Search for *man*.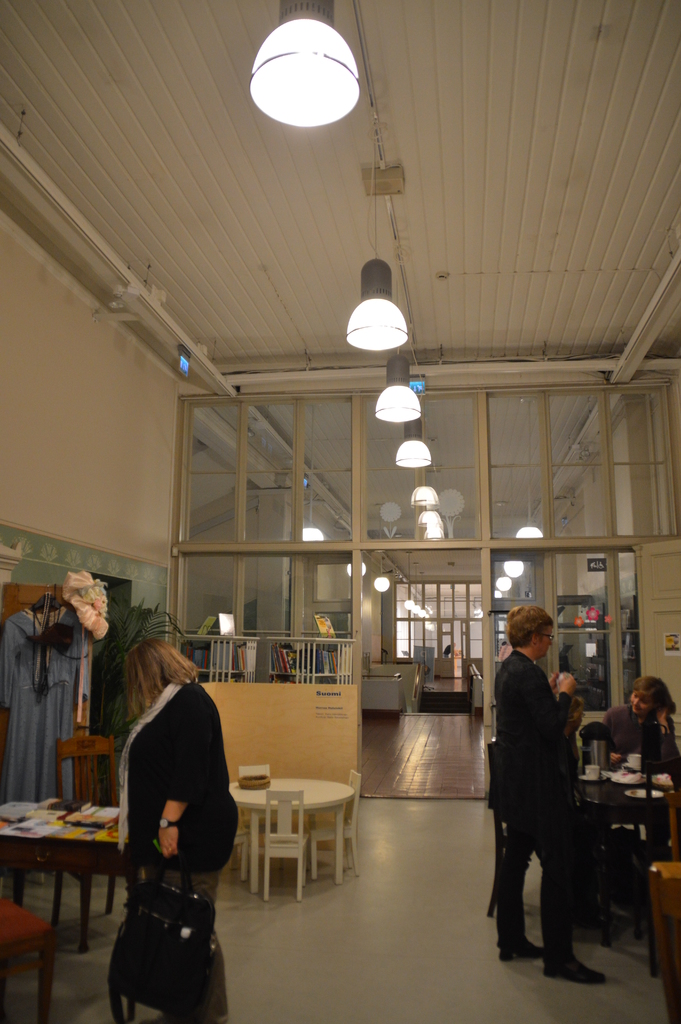
Found at BBox(564, 691, 589, 778).
